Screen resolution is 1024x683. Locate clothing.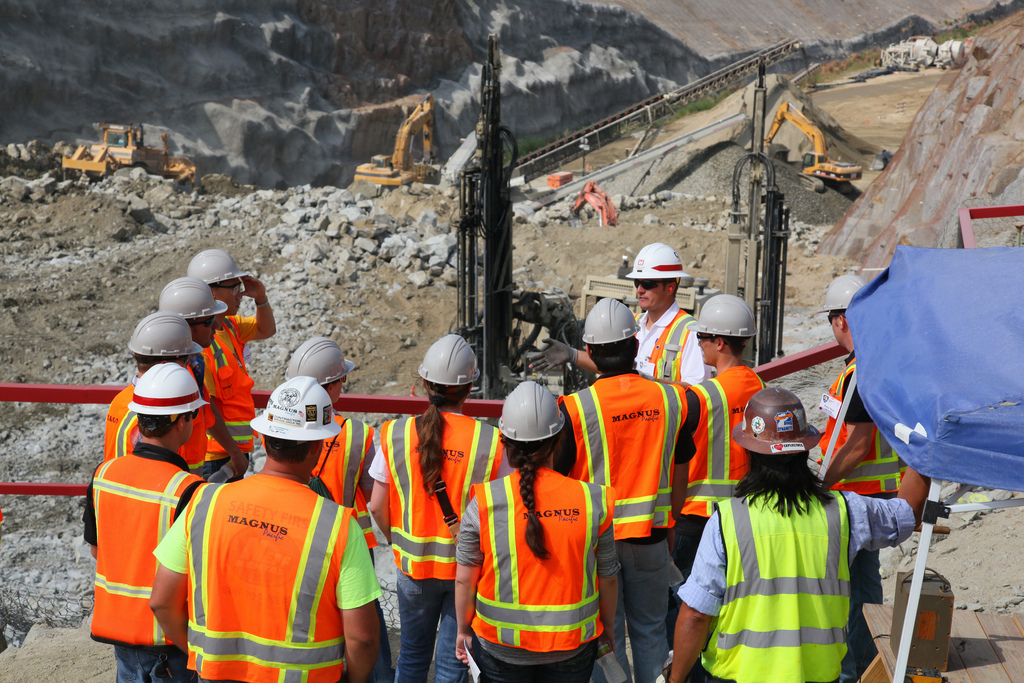
locate(309, 414, 376, 562).
